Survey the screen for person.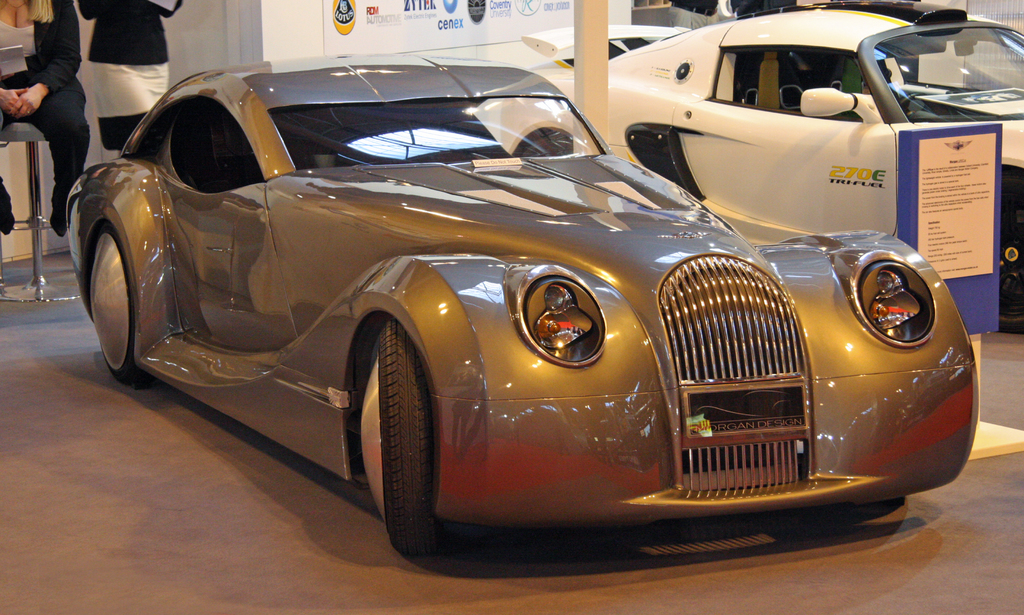
Survey found: {"x1": 70, "y1": 0, "x2": 191, "y2": 157}.
